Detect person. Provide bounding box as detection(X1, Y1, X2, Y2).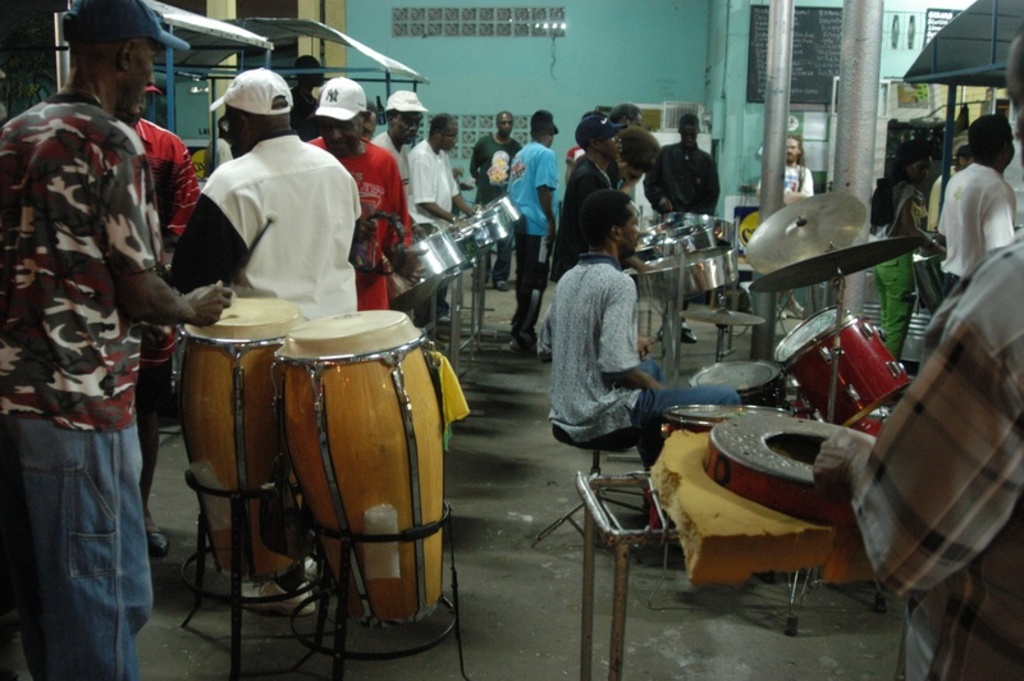
detection(402, 120, 476, 310).
